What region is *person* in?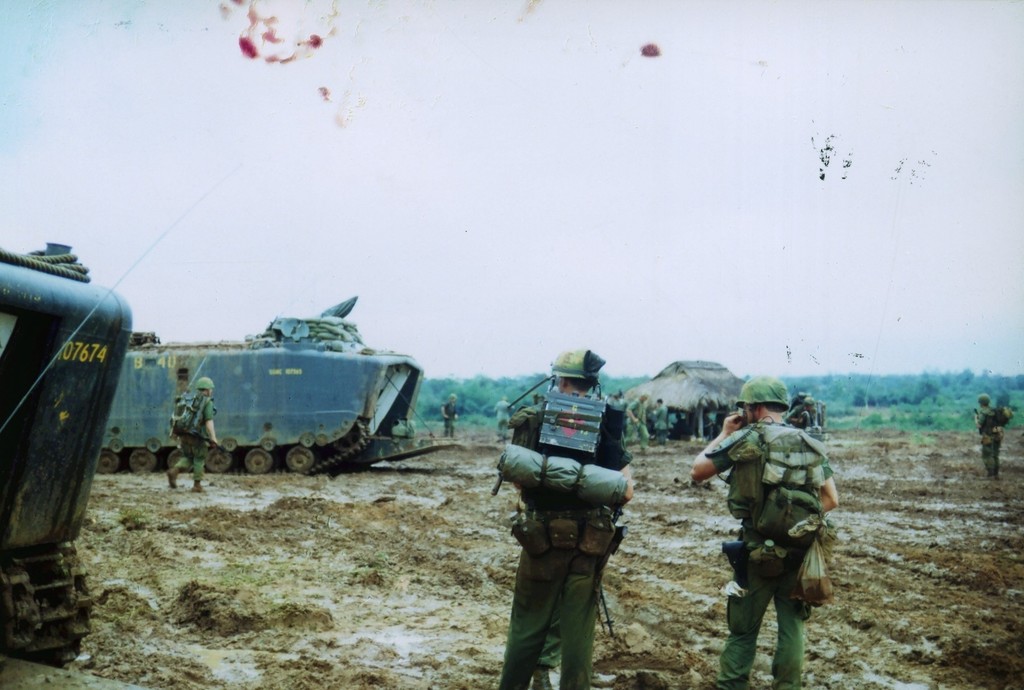
select_region(495, 349, 634, 689).
